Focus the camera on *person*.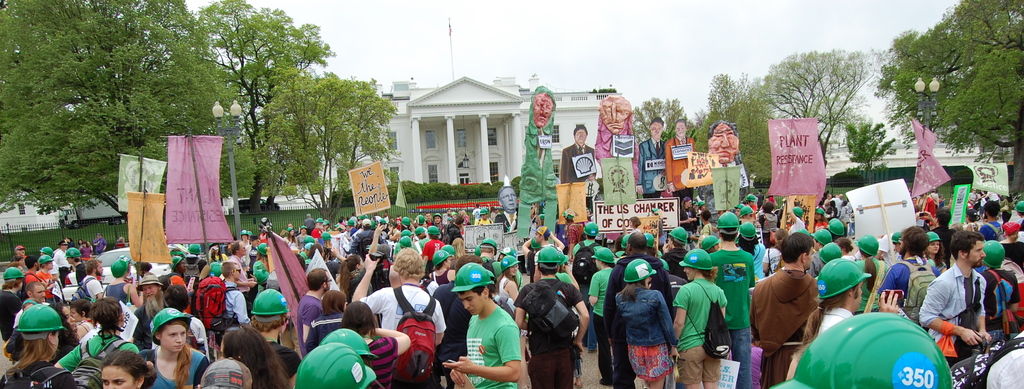
Focus region: (x1=289, y1=223, x2=296, y2=229).
